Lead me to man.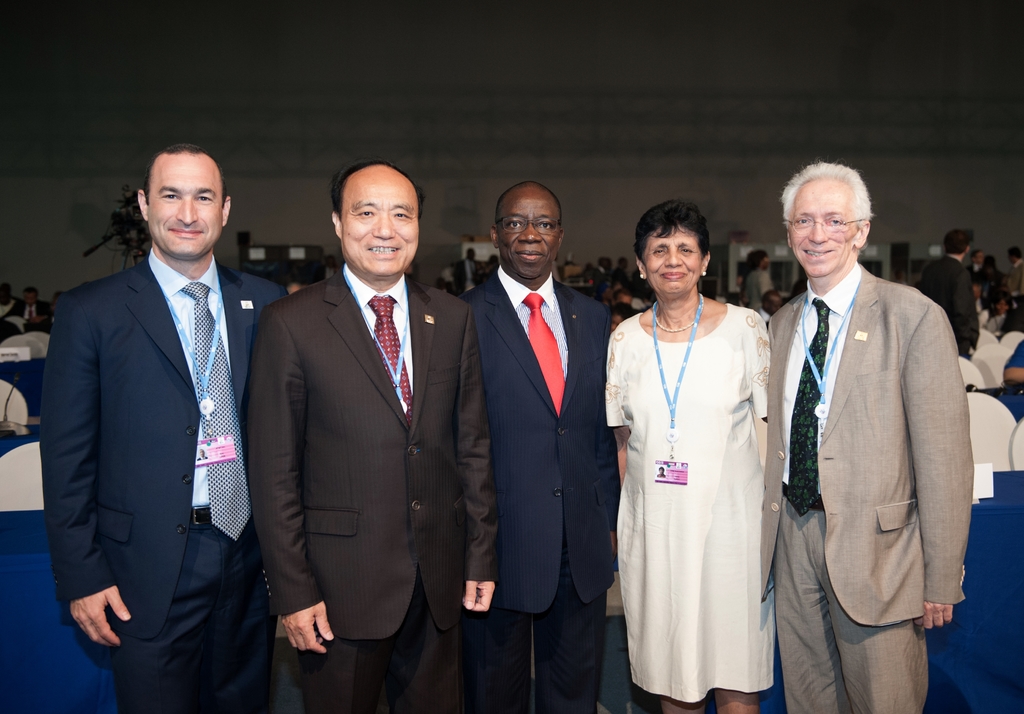
Lead to region(745, 122, 970, 713).
